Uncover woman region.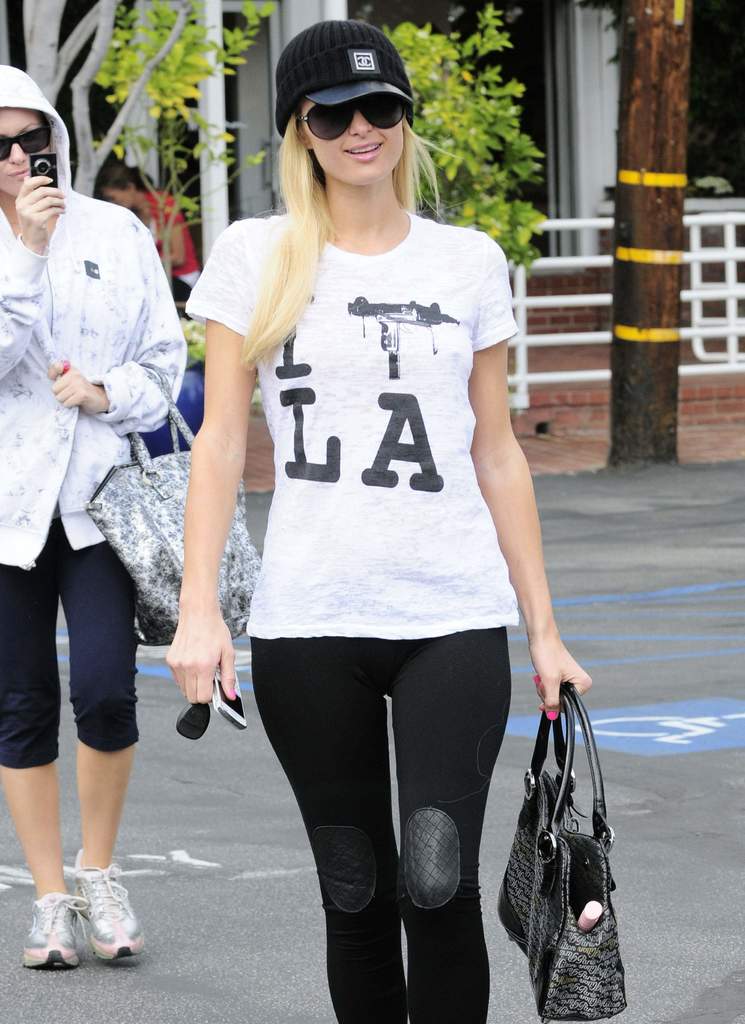
Uncovered: [4, 95, 189, 928].
